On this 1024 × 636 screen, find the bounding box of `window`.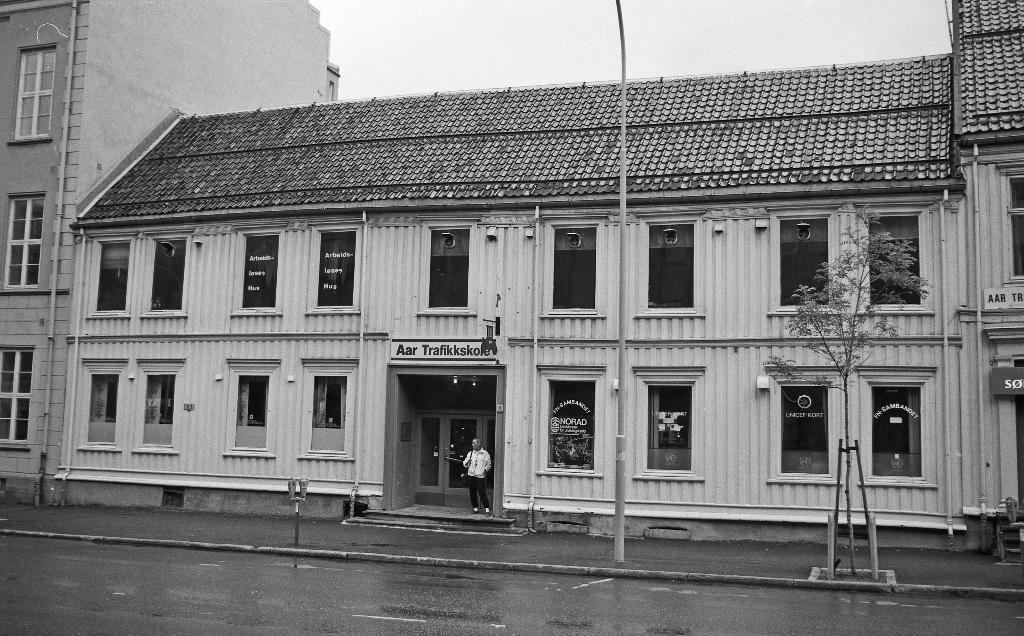
Bounding box: 860:209:918:308.
